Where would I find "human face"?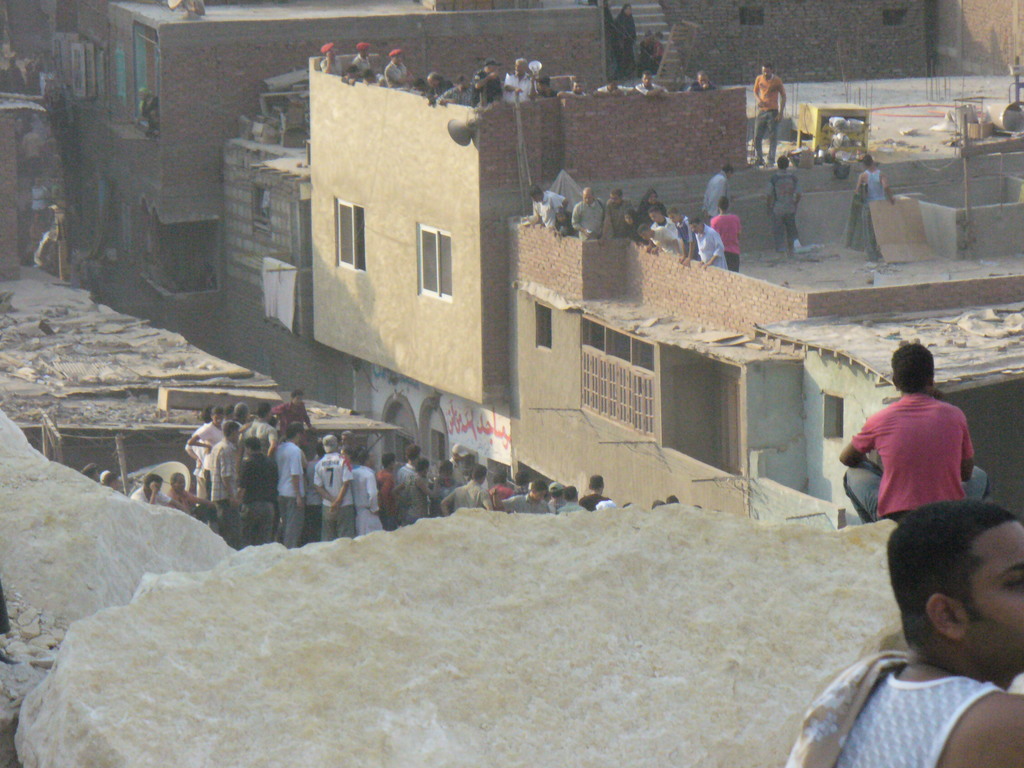
At [293,396,304,406].
